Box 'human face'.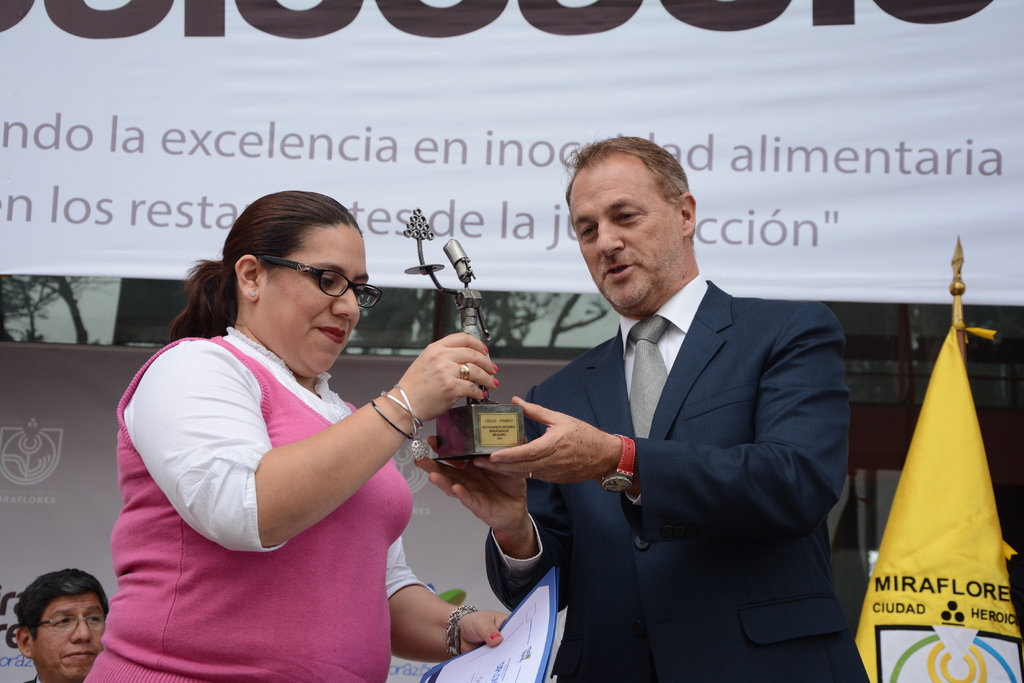
BBox(570, 155, 683, 310).
